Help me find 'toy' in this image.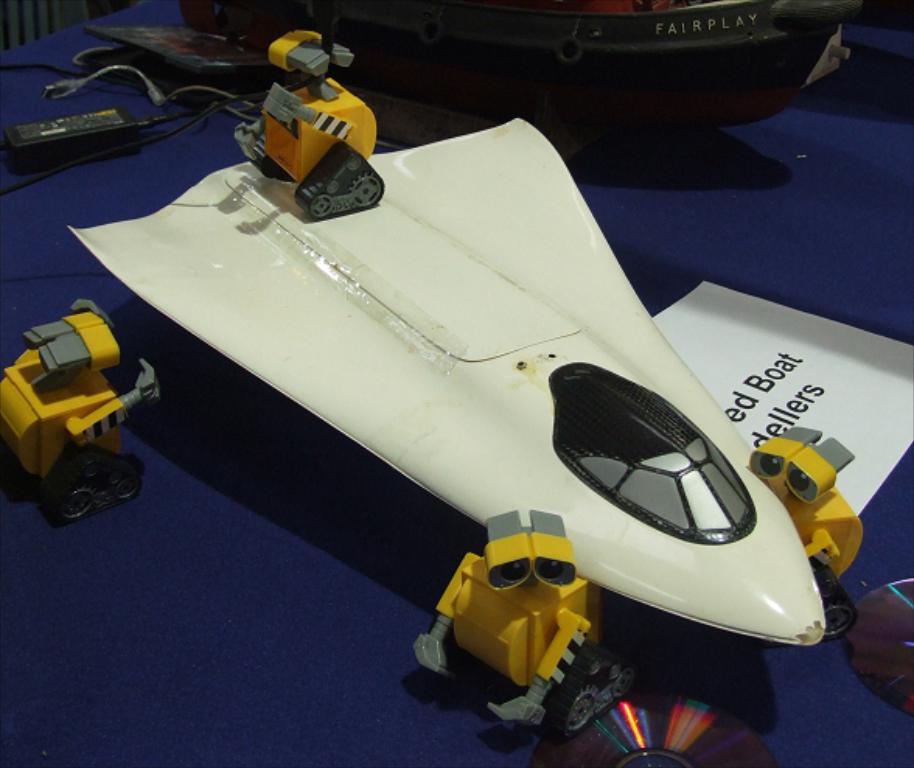
Found it: left=740, top=424, right=881, bottom=636.
